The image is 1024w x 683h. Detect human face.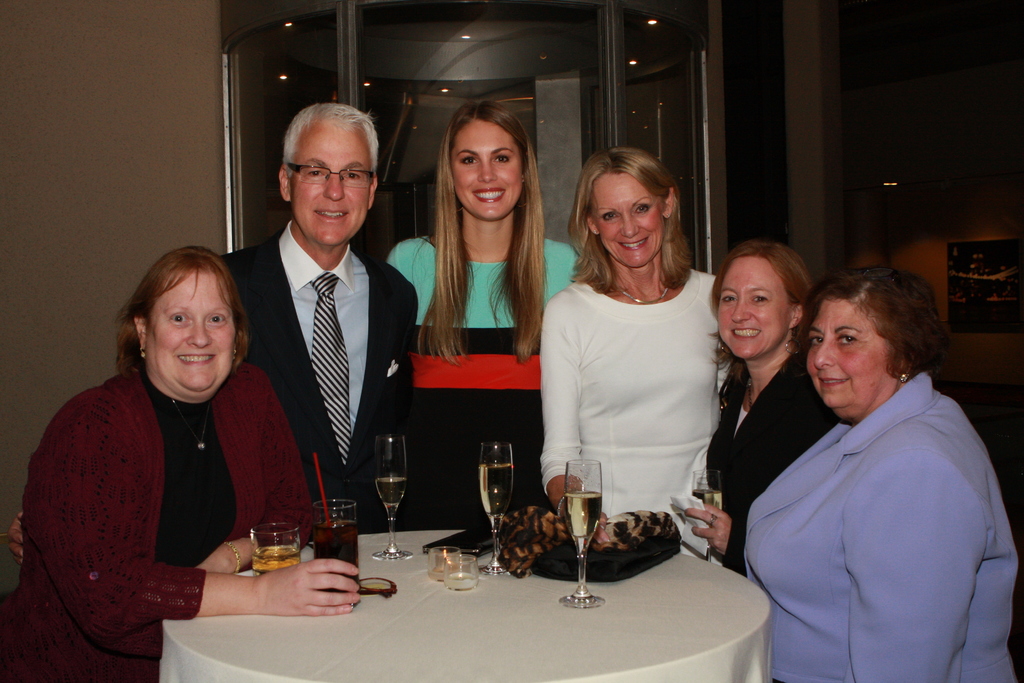
Detection: {"x1": 147, "y1": 272, "x2": 234, "y2": 402}.
